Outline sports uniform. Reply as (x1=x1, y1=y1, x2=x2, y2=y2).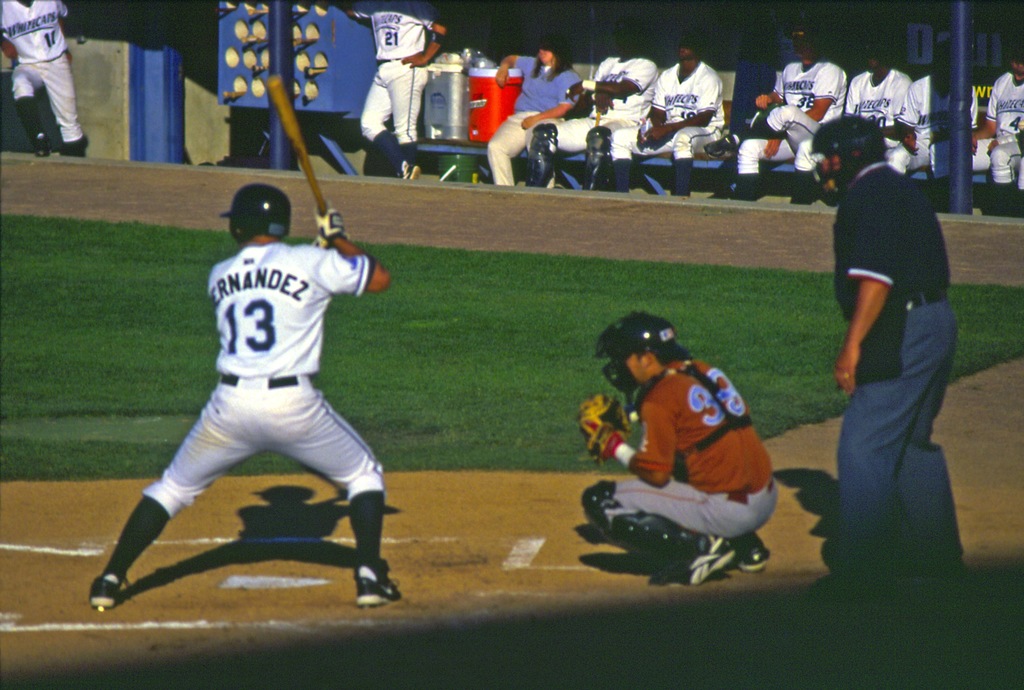
(x1=612, y1=58, x2=731, y2=182).
